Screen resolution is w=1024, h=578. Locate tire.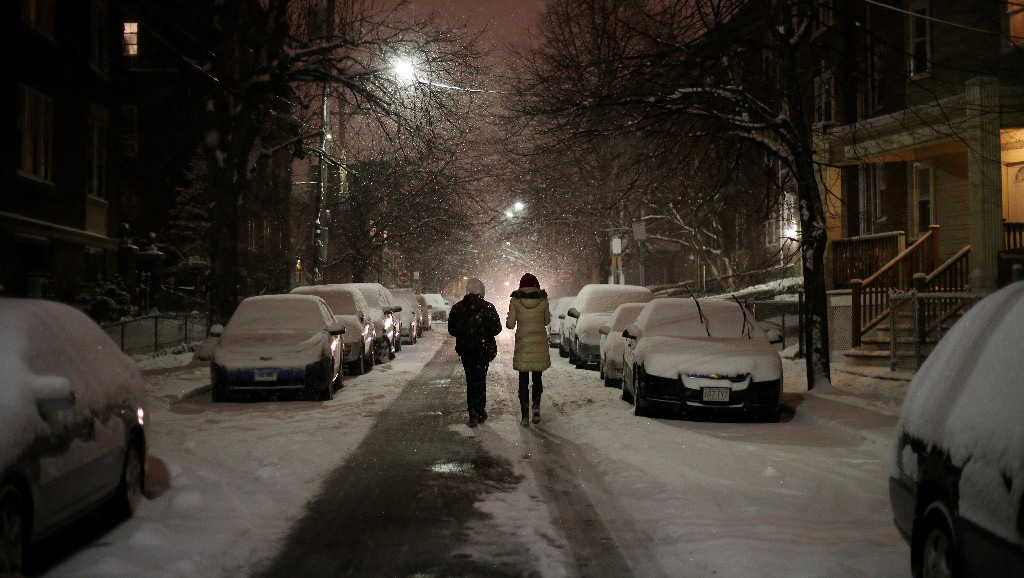
<box>636,373,648,411</box>.
